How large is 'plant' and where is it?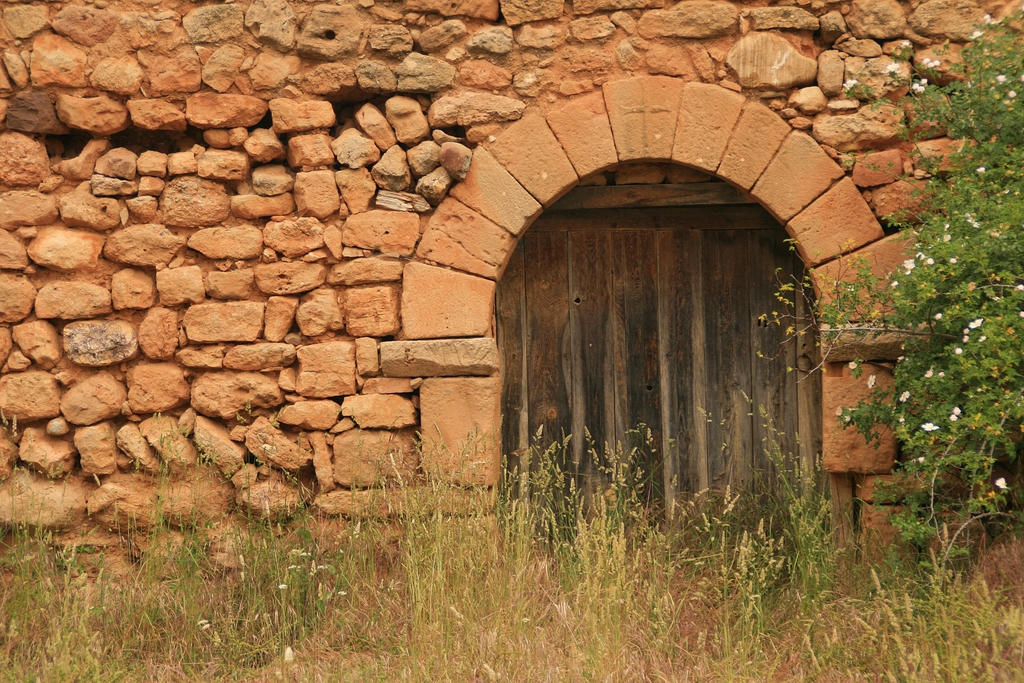
Bounding box: locate(753, 6, 1023, 579).
